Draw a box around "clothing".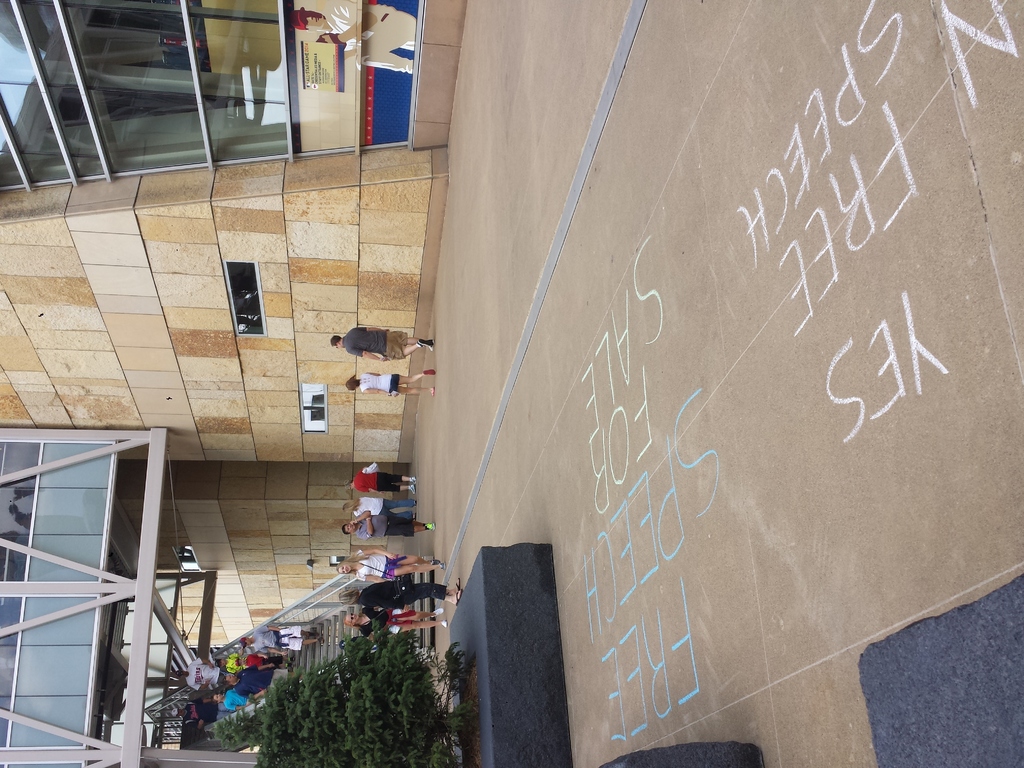
rect(354, 549, 399, 583).
